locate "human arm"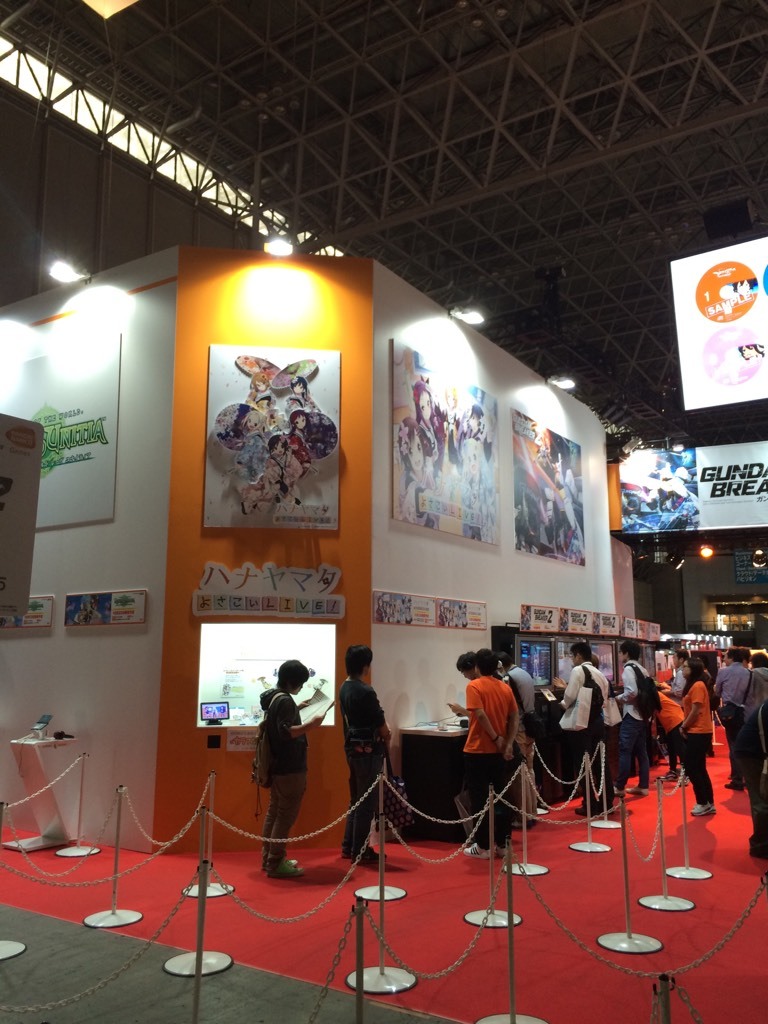
<region>373, 687, 394, 742</region>
